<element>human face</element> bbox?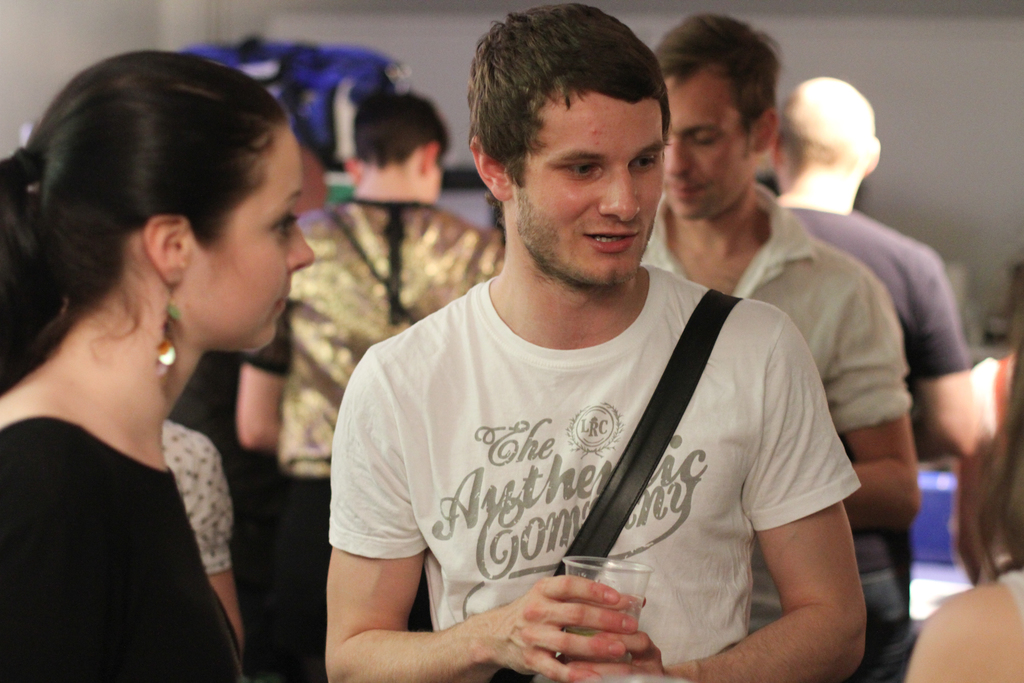
select_region(186, 131, 314, 352)
